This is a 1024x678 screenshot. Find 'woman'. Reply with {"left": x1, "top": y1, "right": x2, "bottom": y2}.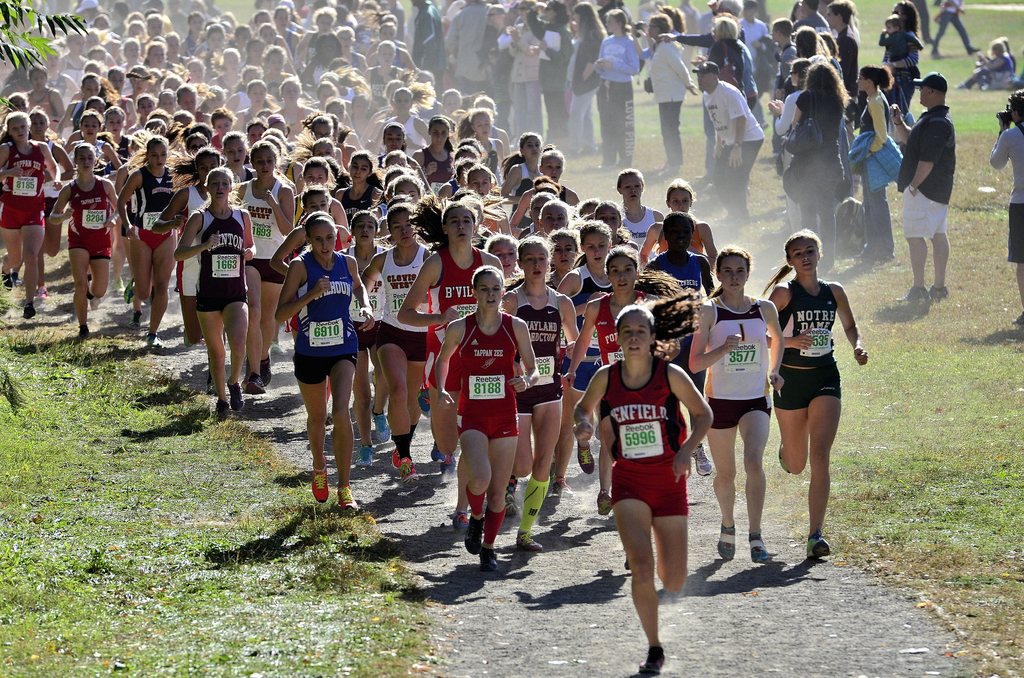
{"left": 642, "top": 177, "right": 717, "bottom": 272}.
